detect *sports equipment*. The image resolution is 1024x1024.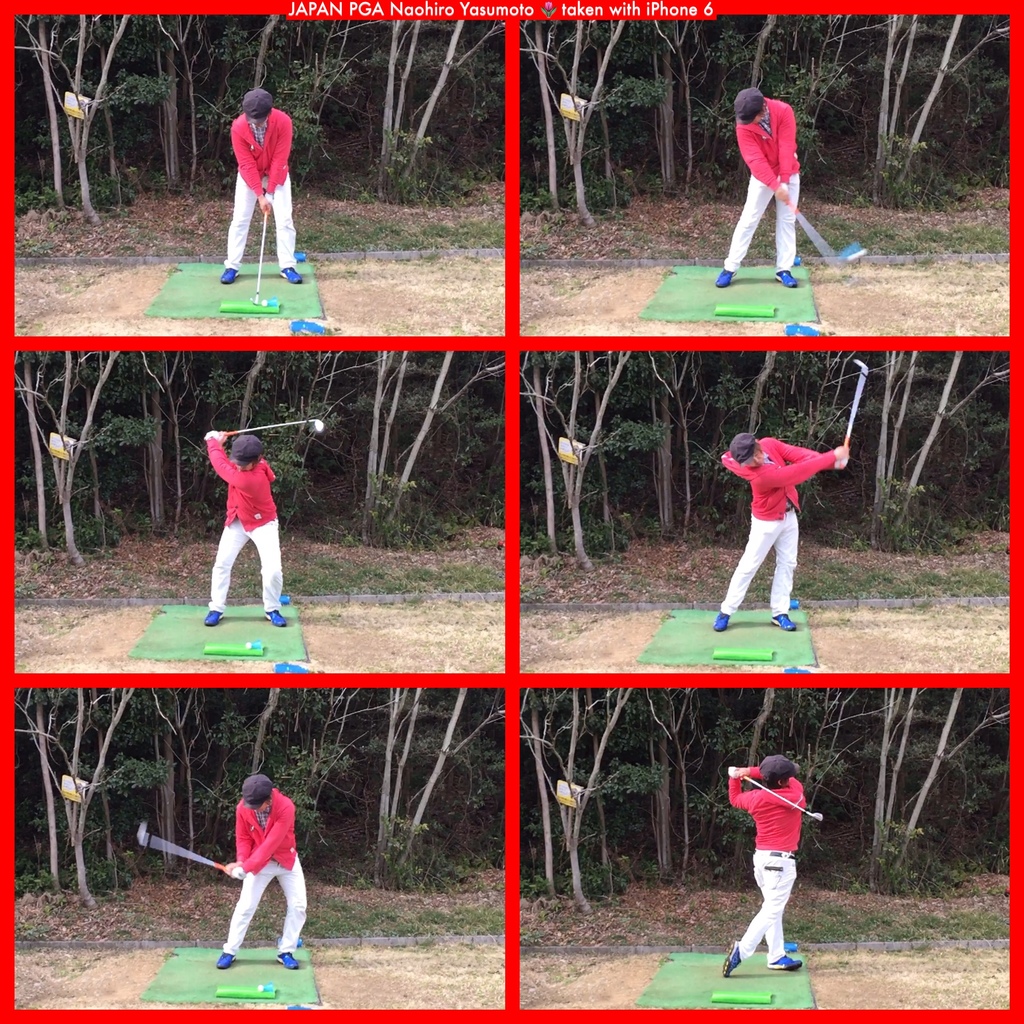
{"x1": 132, "y1": 820, "x2": 238, "y2": 870}.
